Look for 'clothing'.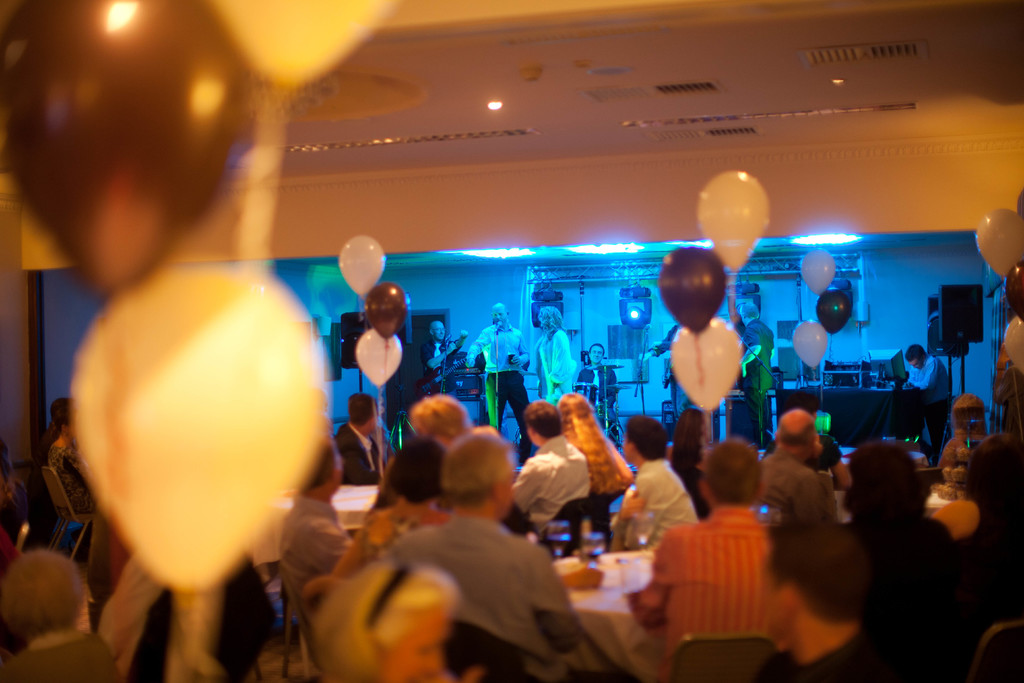
Found: box=[509, 434, 591, 523].
